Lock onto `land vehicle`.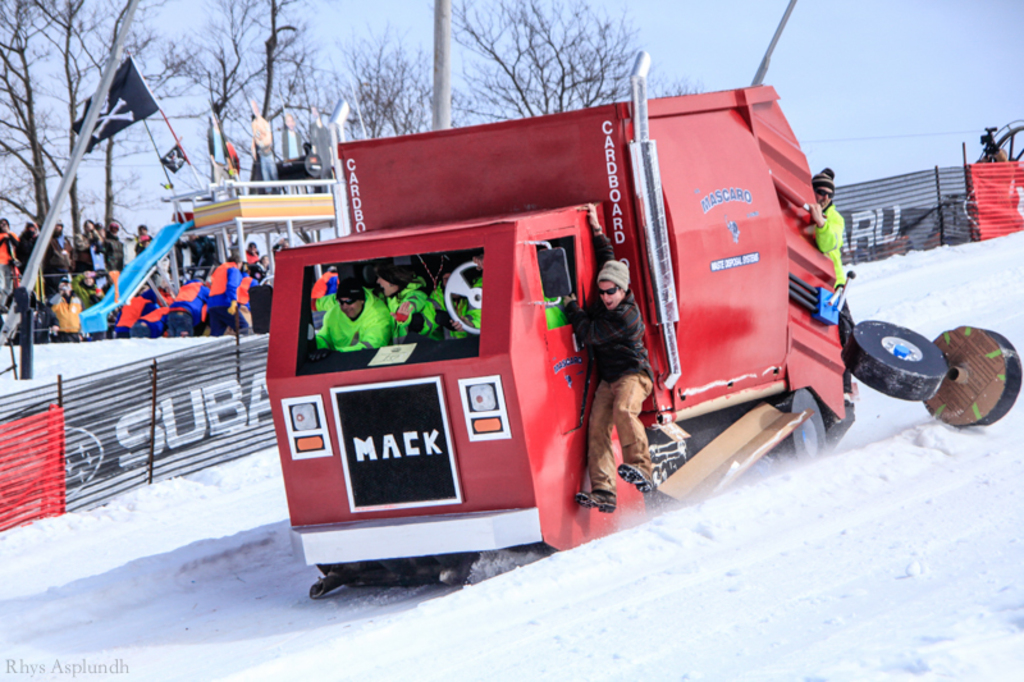
Locked: {"left": 78, "top": 174, "right": 335, "bottom": 334}.
